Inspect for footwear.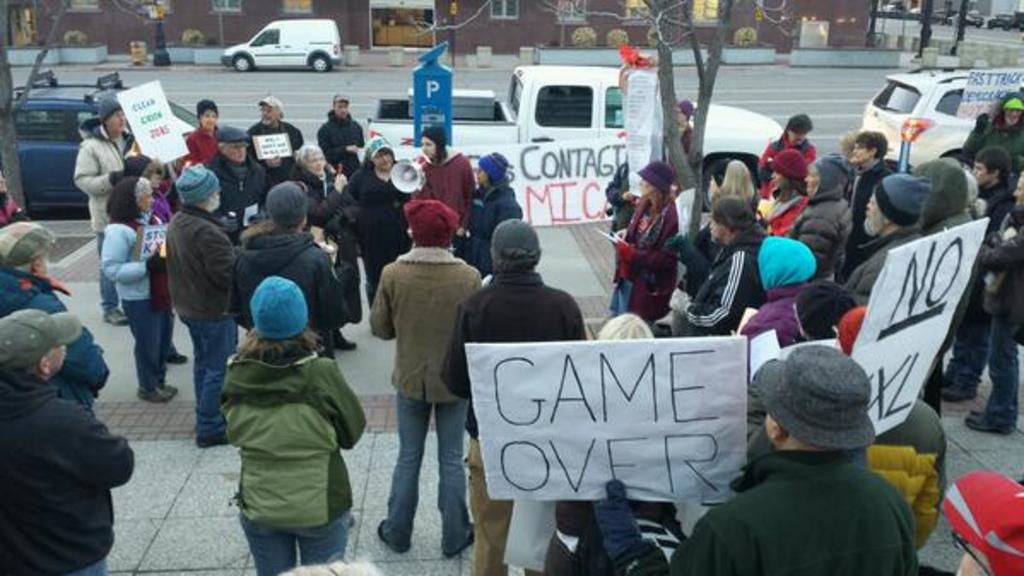
Inspection: left=448, top=525, right=474, bottom=559.
